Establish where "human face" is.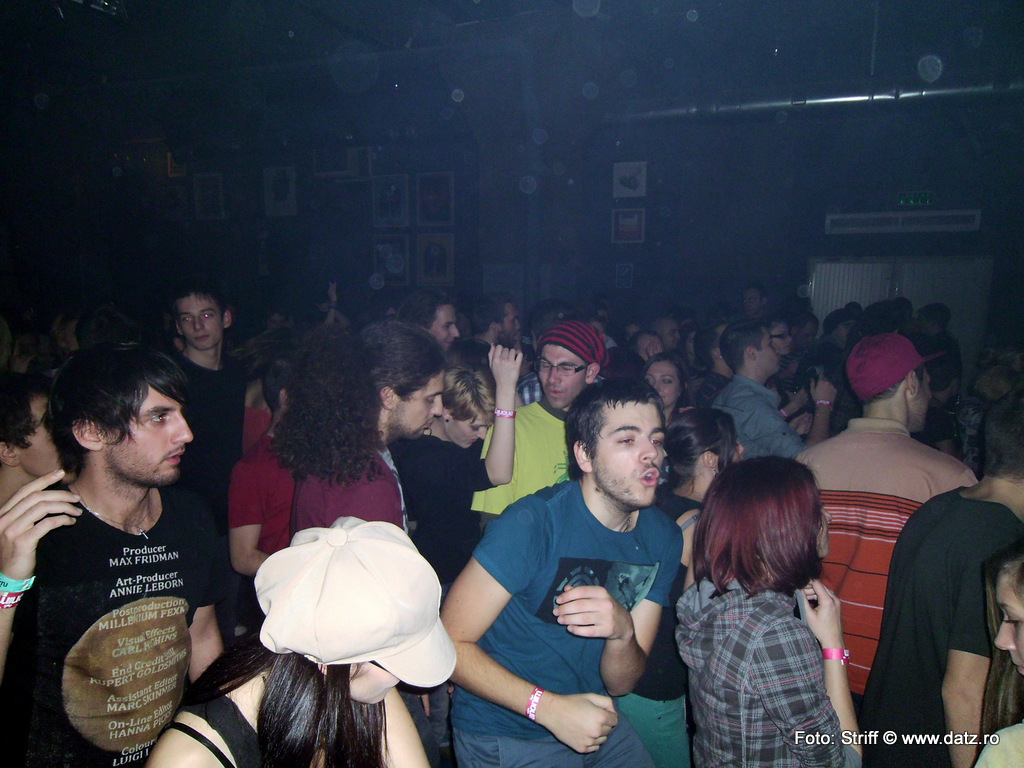
Established at x1=591 y1=400 x2=665 y2=505.
